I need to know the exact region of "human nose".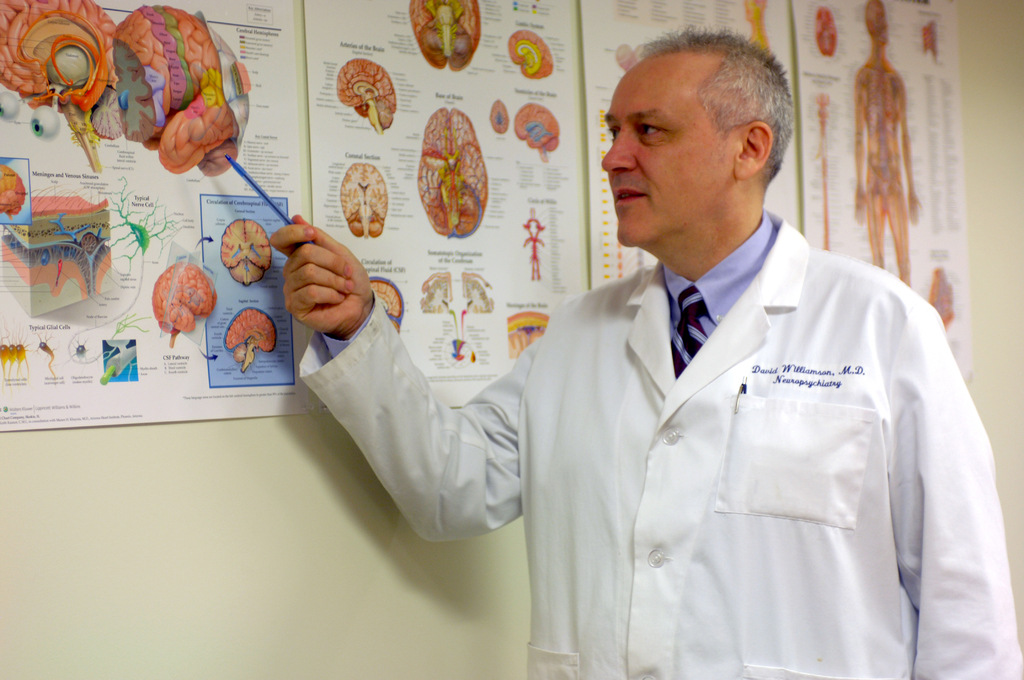
Region: box(602, 124, 635, 170).
